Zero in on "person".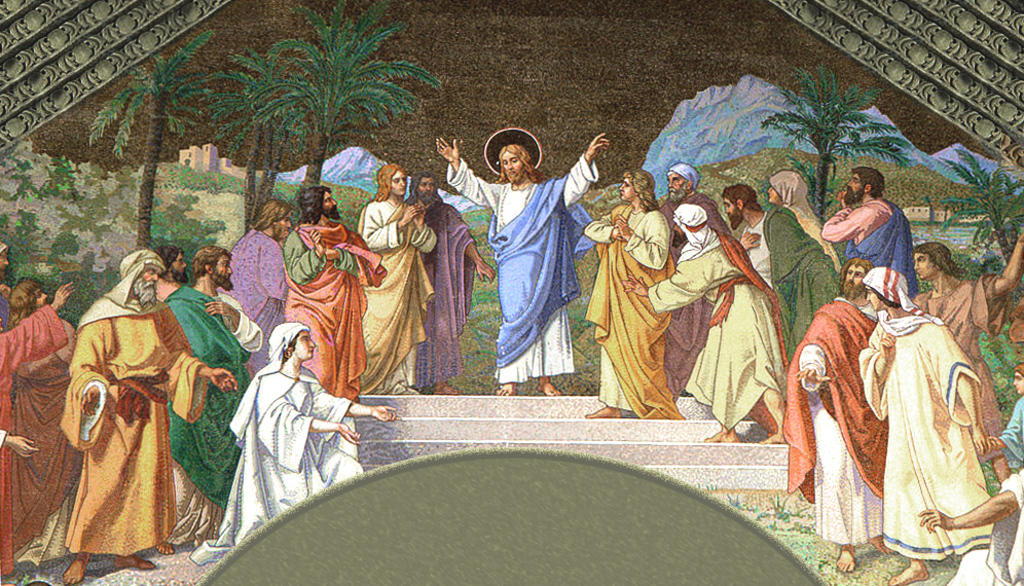
Zeroed in: select_region(287, 171, 375, 398).
